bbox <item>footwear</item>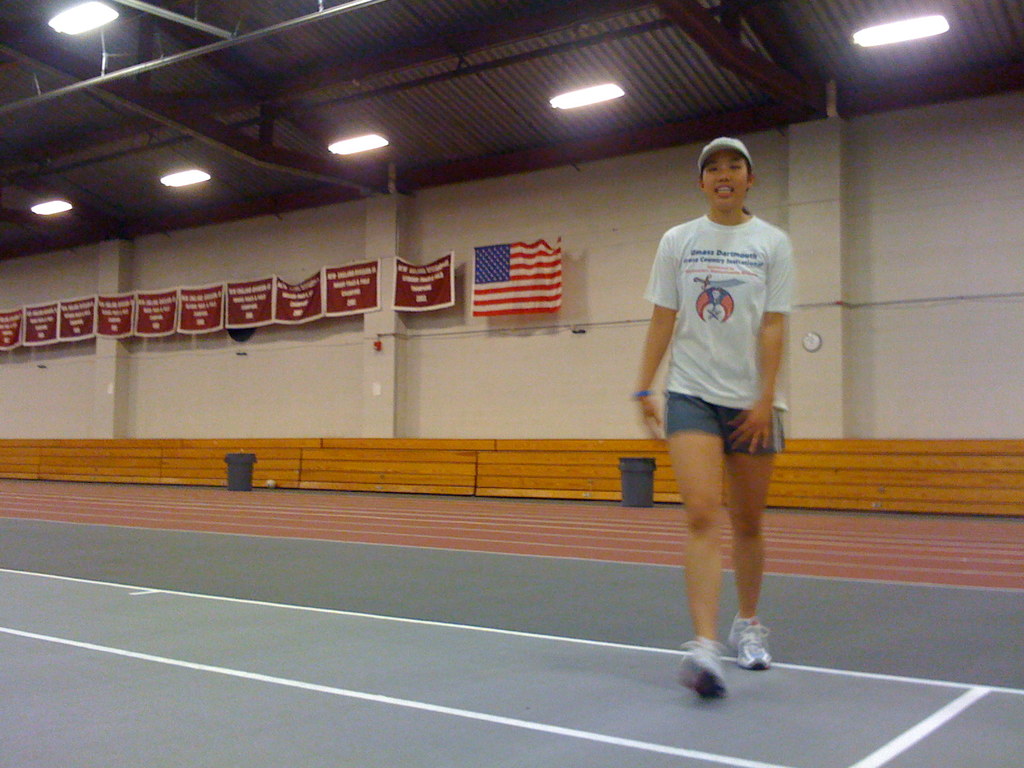
[677, 636, 729, 701]
